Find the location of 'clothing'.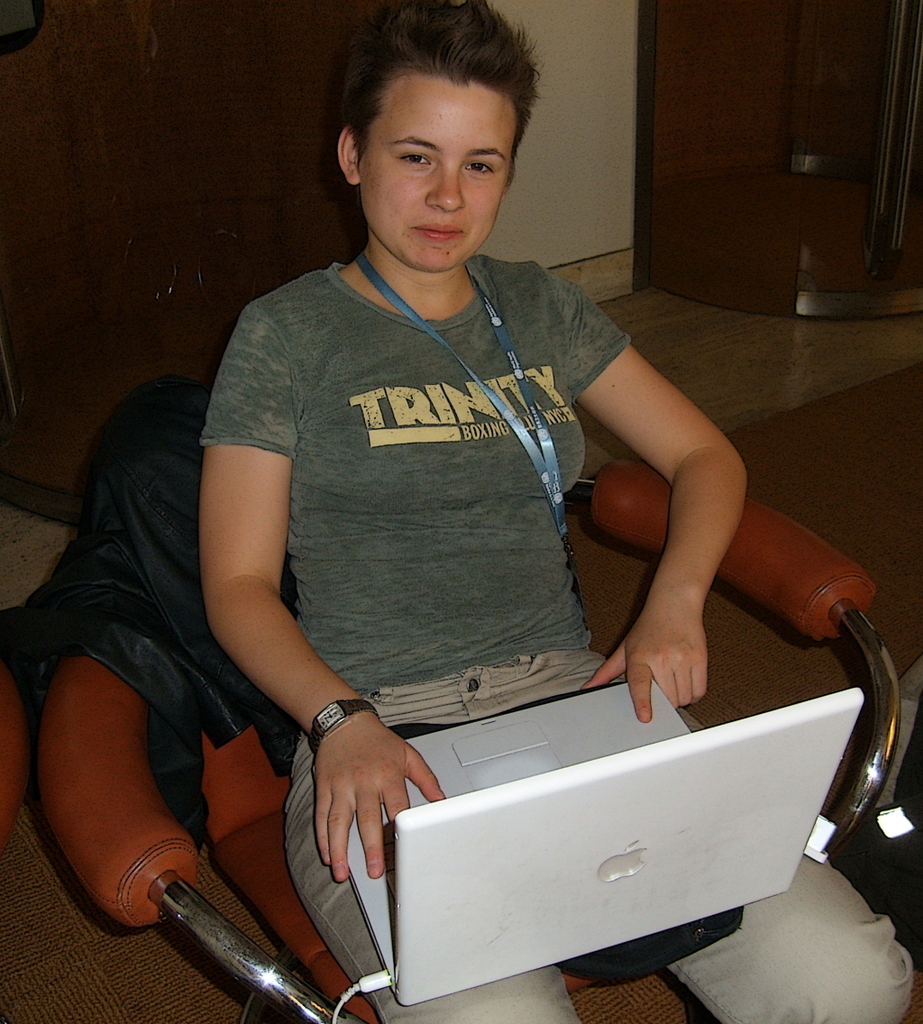
Location: 197,252,916,1023.
